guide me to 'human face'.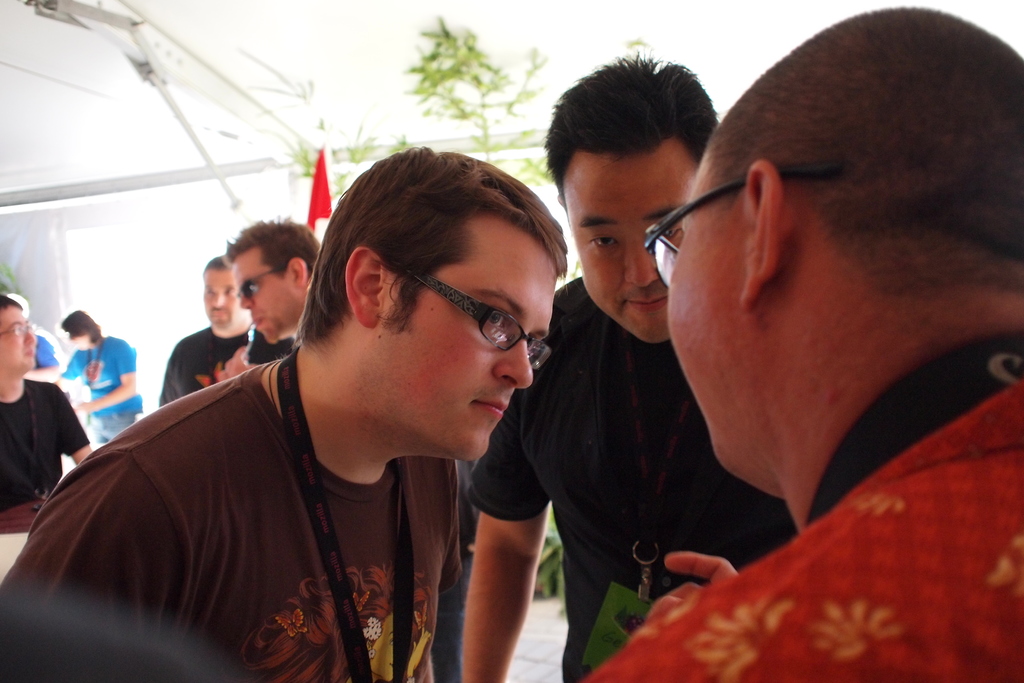
Guidance: box(202, 265, 244, 327).
